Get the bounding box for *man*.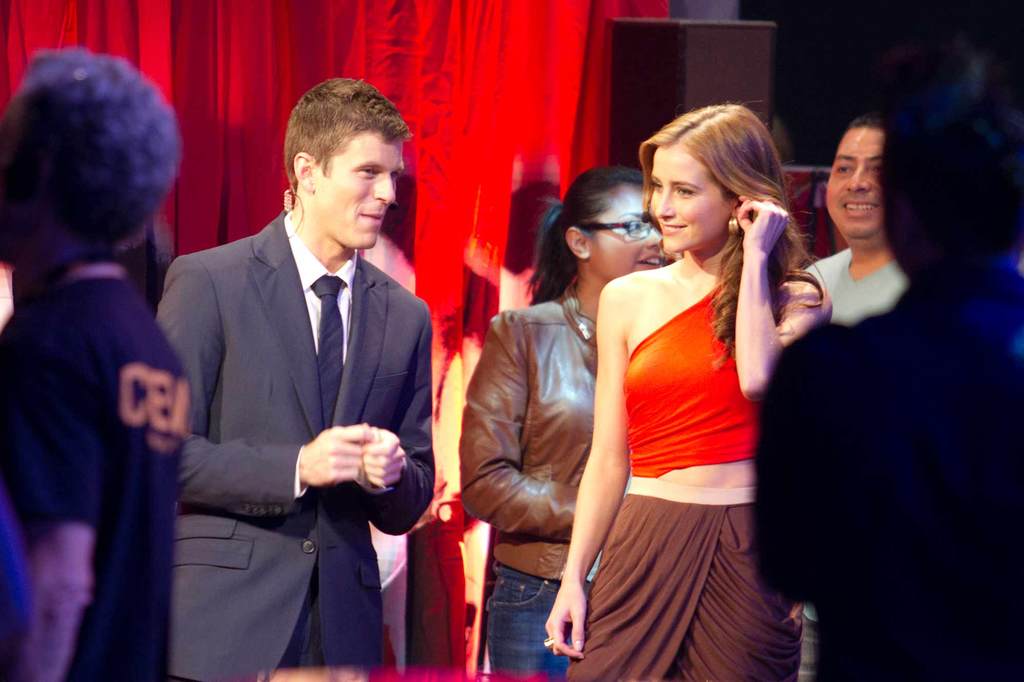
{"x1": 725, "y1": 42, "x2": 1023, "y2": 681}.
